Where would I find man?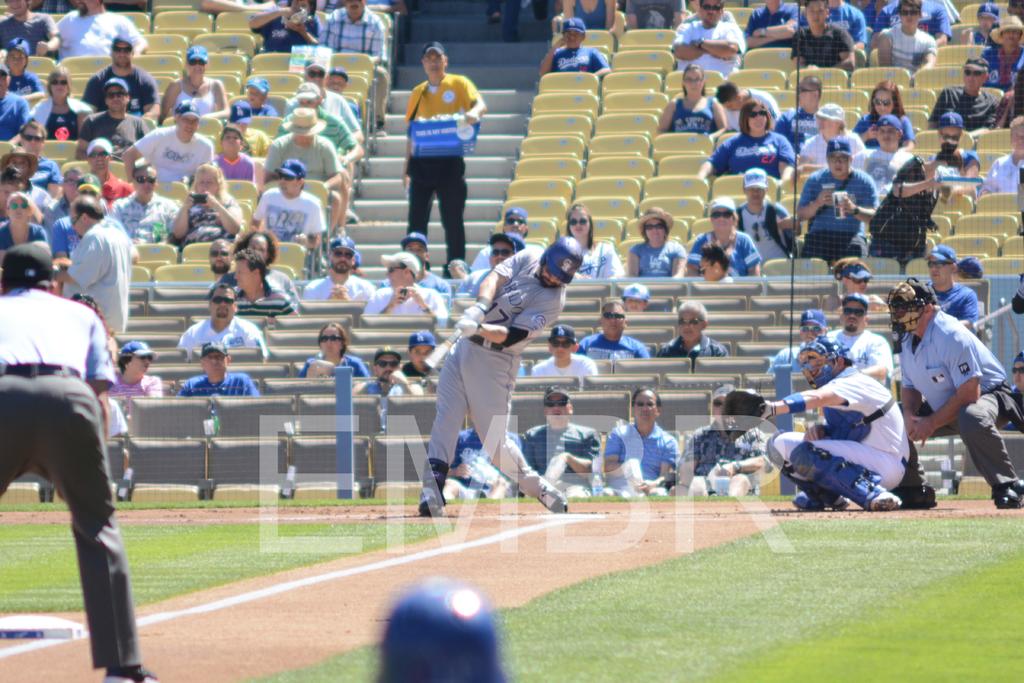
At region(291, 235, 380, 302).
